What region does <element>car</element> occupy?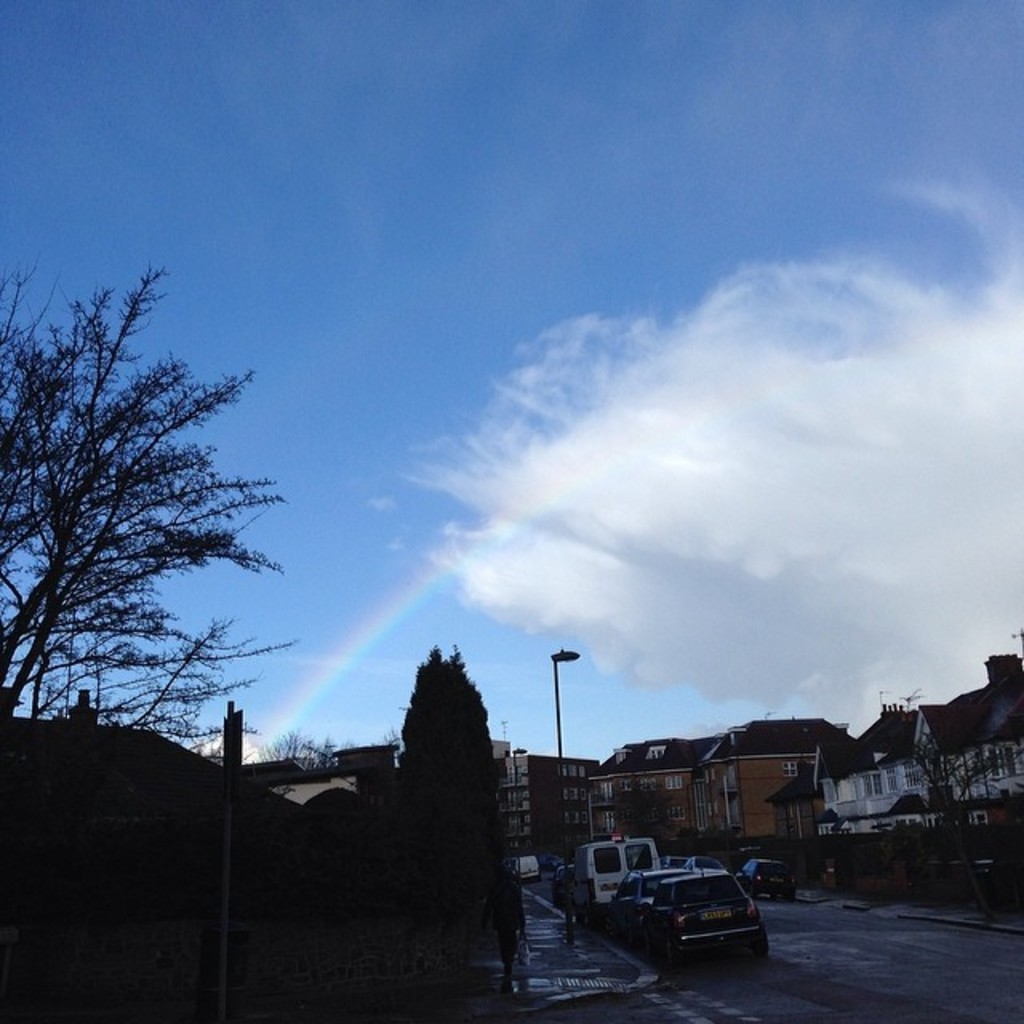
box(690, 856, 725, 874).
